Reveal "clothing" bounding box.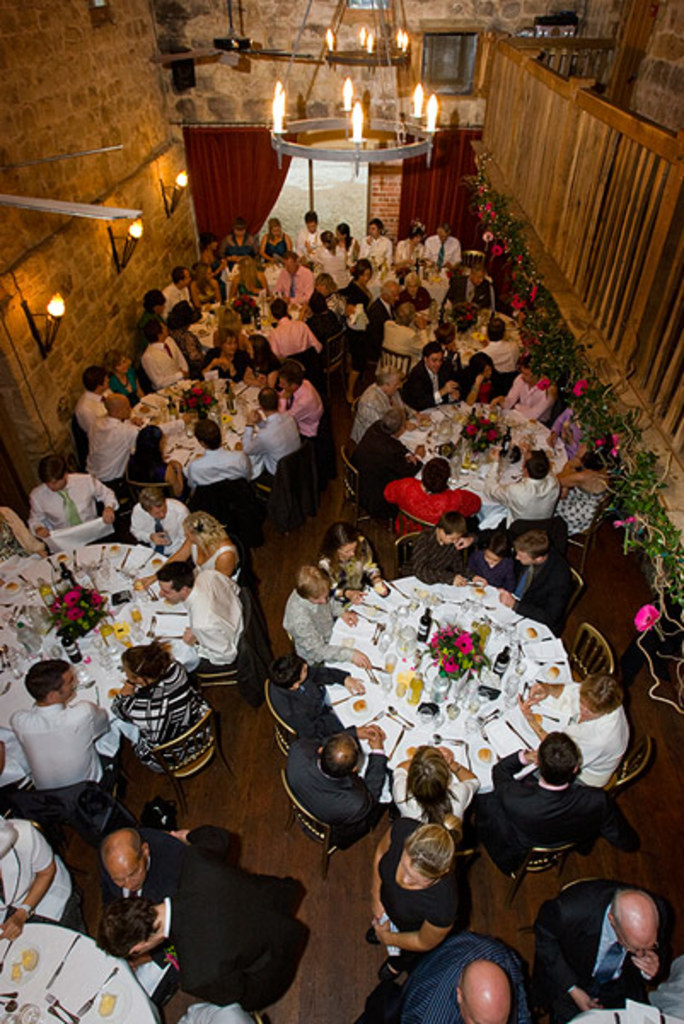
Revealed: <bbox>7, 676, 123, 869</bbox>.
